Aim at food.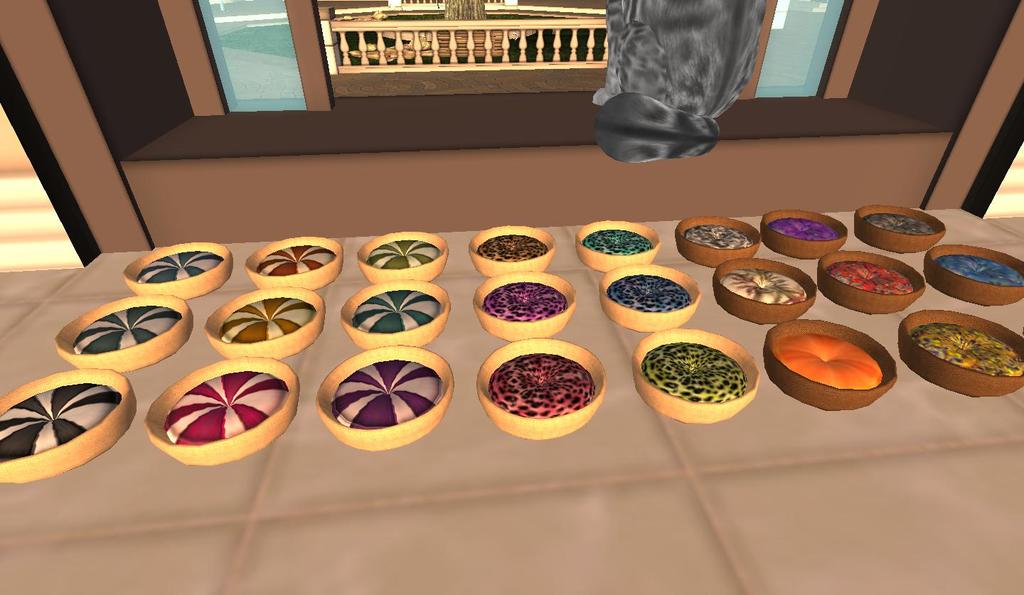
Aimed at crop(644, 338, 750, 404).
